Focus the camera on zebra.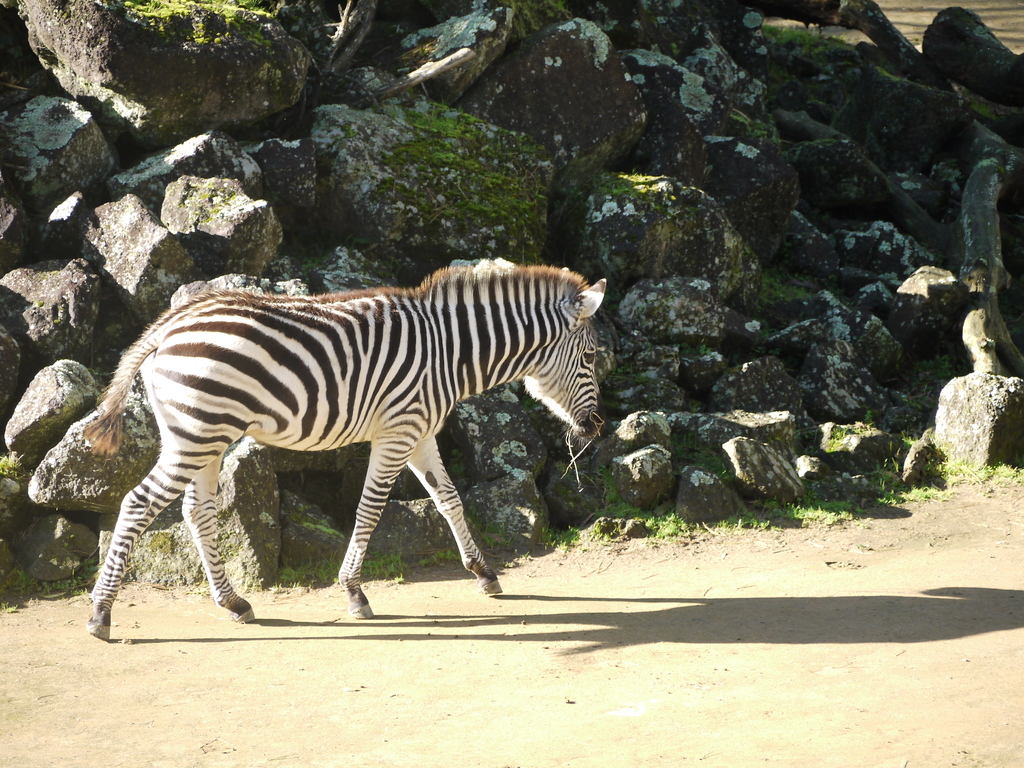
Focus region: box(76, 268, 609, 648).
